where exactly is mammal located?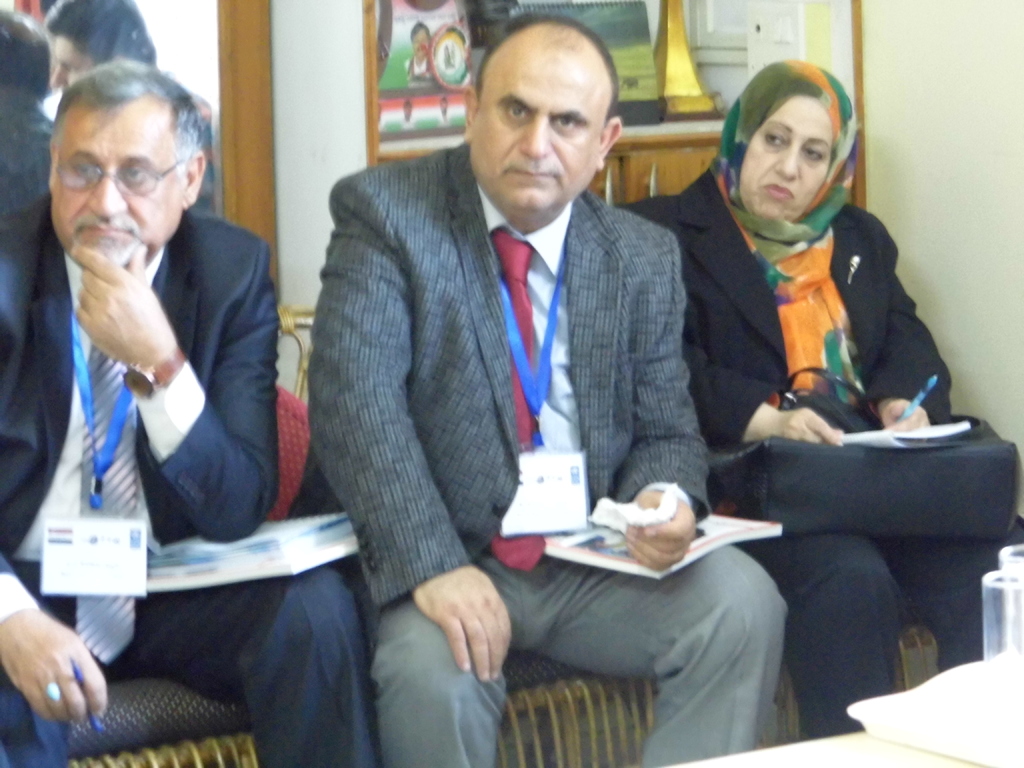
Its bounding box is (left=291, top=16, right=794, bottom=767).
